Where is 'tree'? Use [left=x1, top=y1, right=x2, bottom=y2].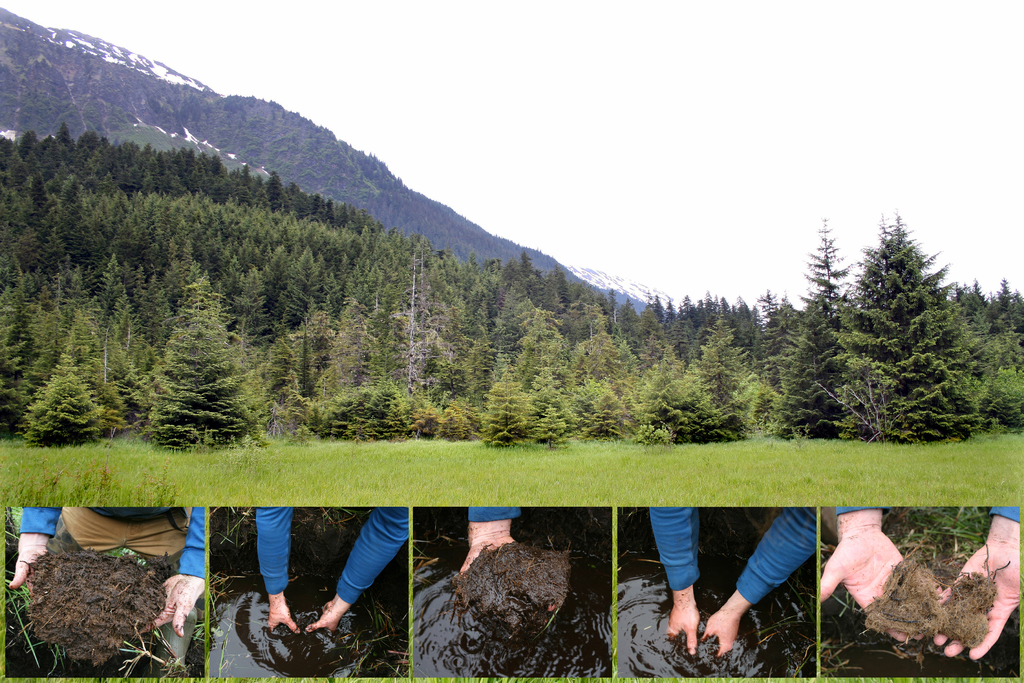
[left=291, top=249, right=315, bottom=303].
